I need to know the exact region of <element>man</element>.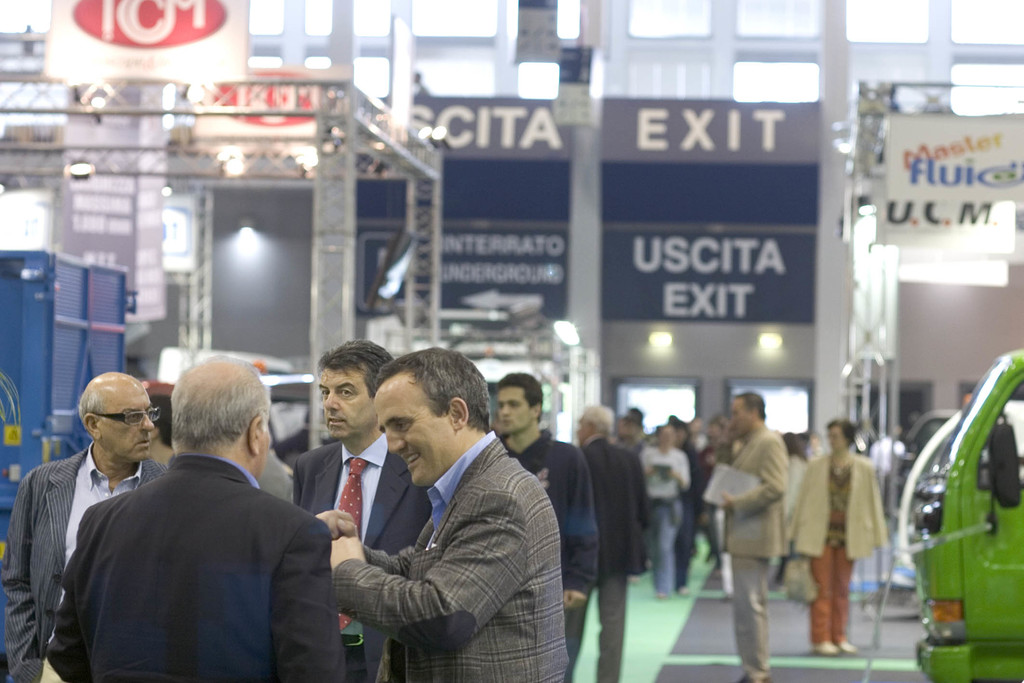
Region: detection(294, 336, 428, 682).
